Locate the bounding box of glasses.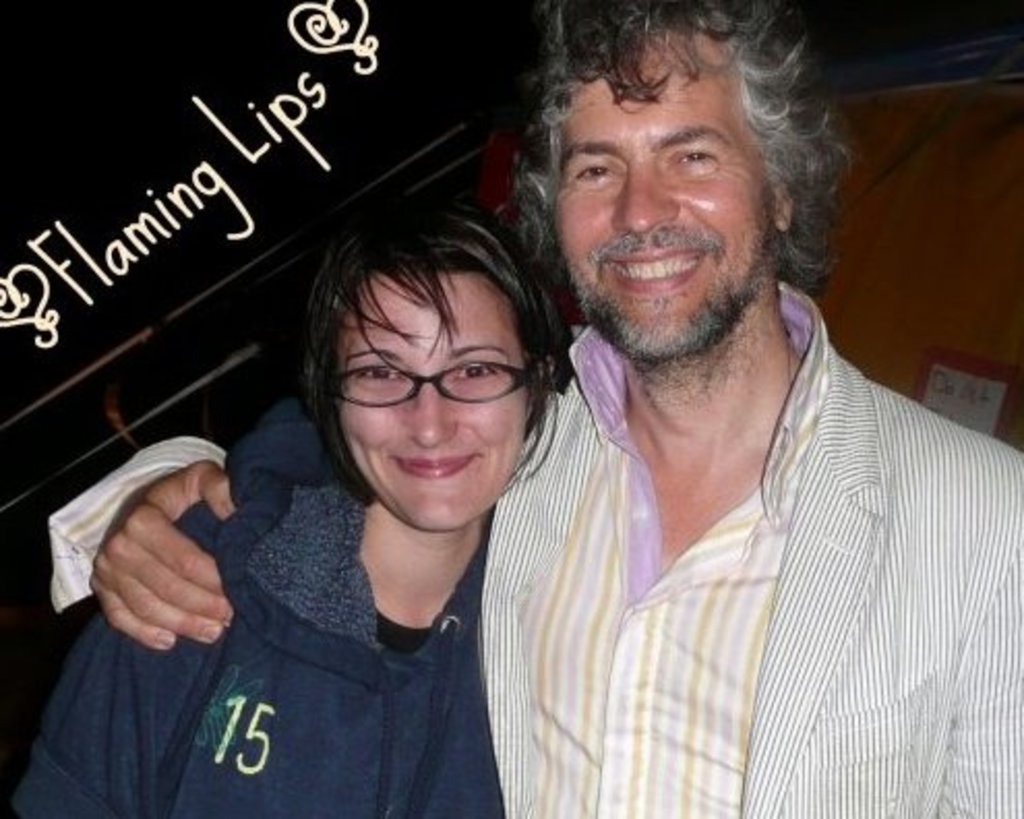
Bounding box: l=331, t=364, r=540, b=405.
